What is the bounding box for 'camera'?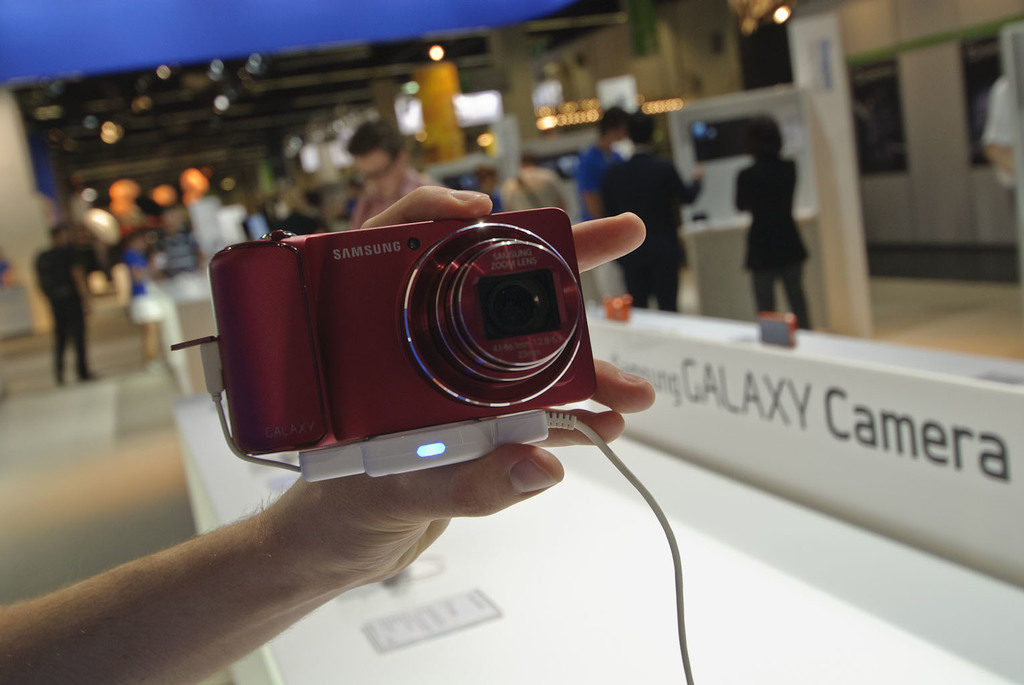
Rect(204, 207, 600, 460).
